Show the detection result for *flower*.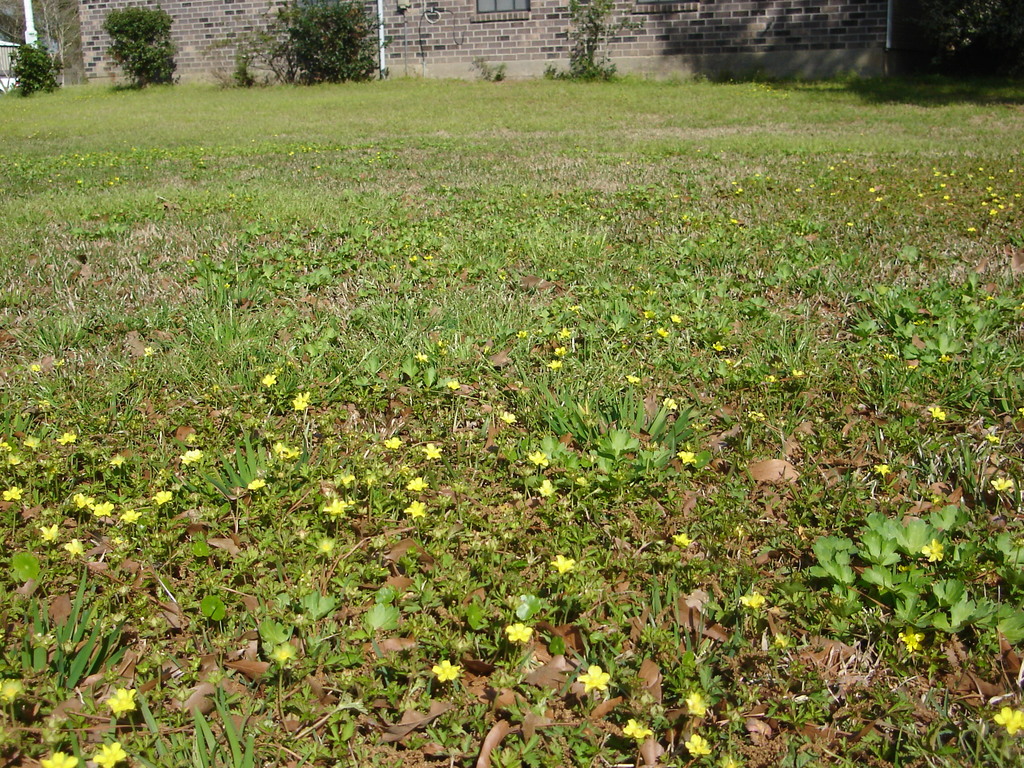
[555,347,566,362].
